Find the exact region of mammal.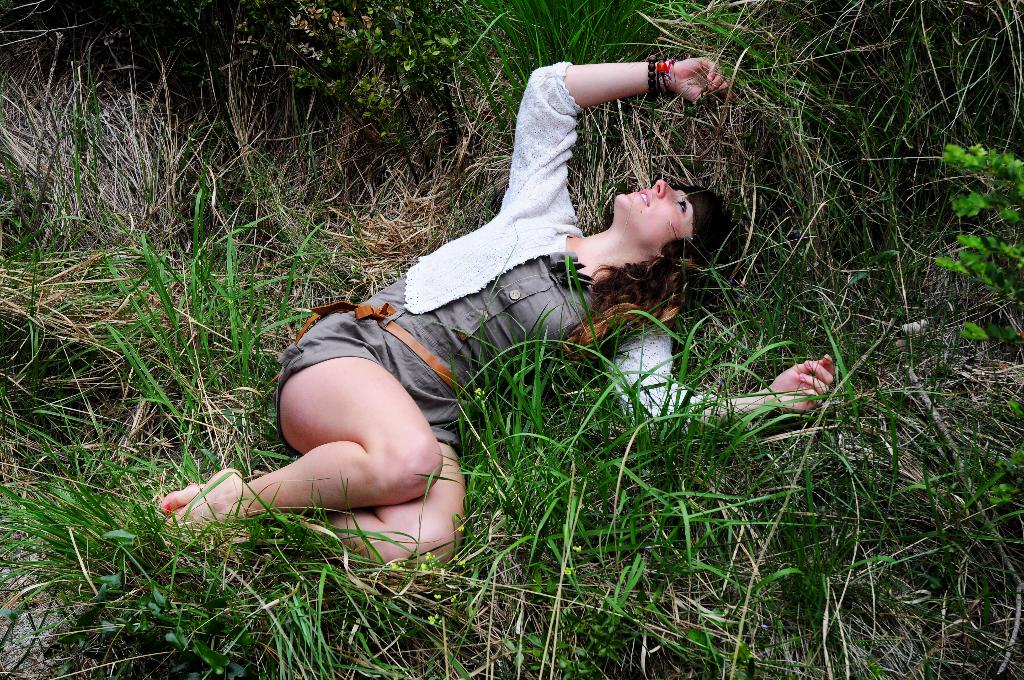
Exact region: 163/54/751/531.
